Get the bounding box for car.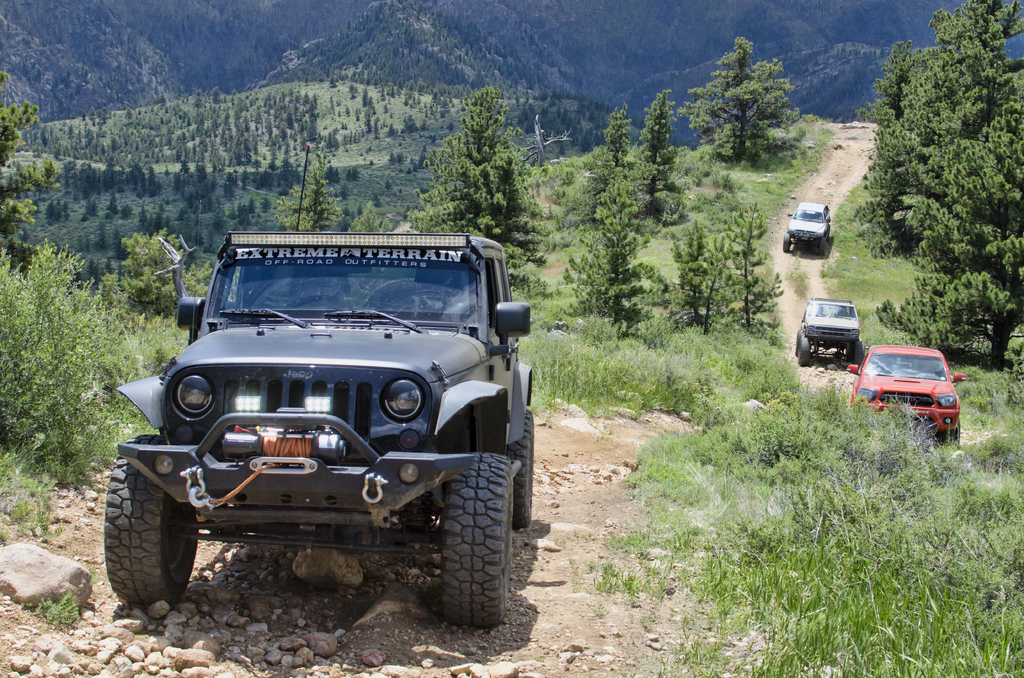
BBox(796, 295, 861, 364).
